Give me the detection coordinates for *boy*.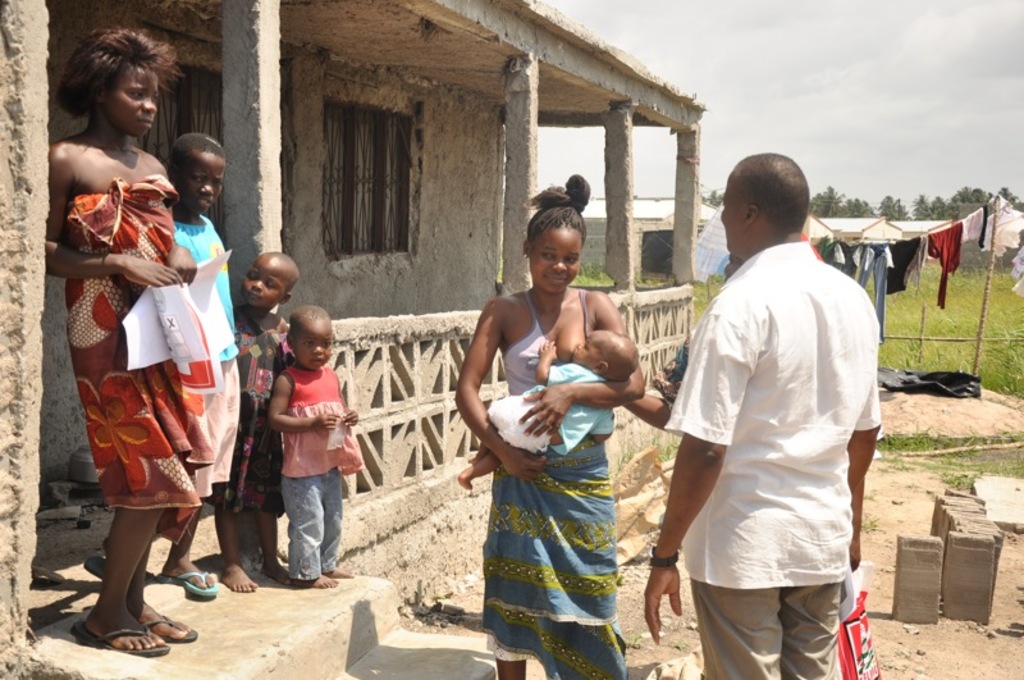
pyautogui.locateOnScreen(244, 301, 360, 604).
